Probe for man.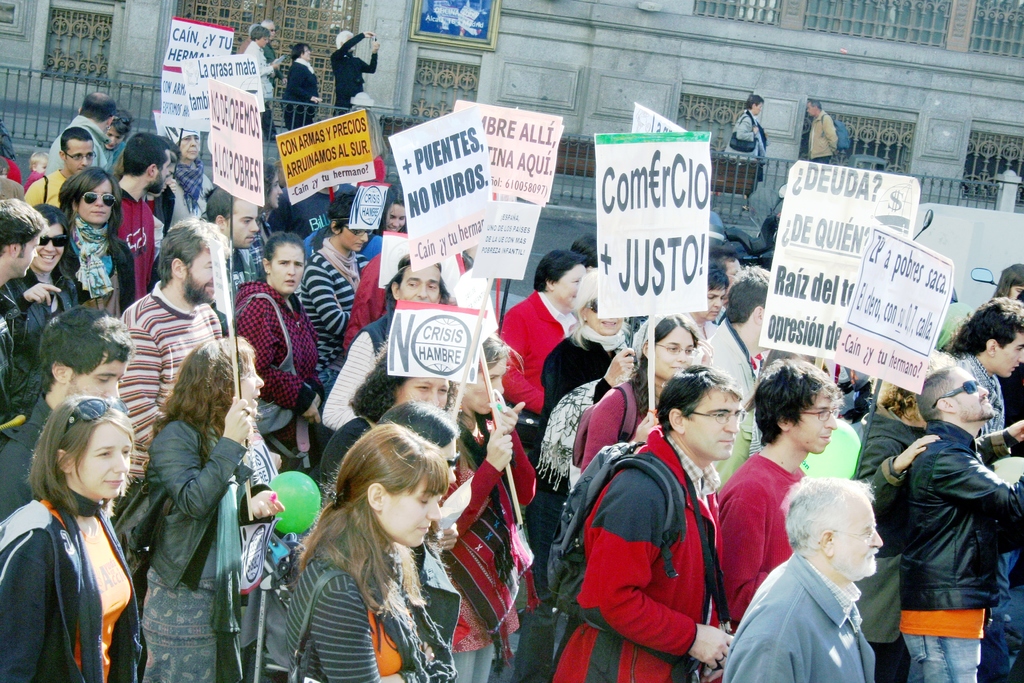
Probe result: 545, 354, 757, 682.
